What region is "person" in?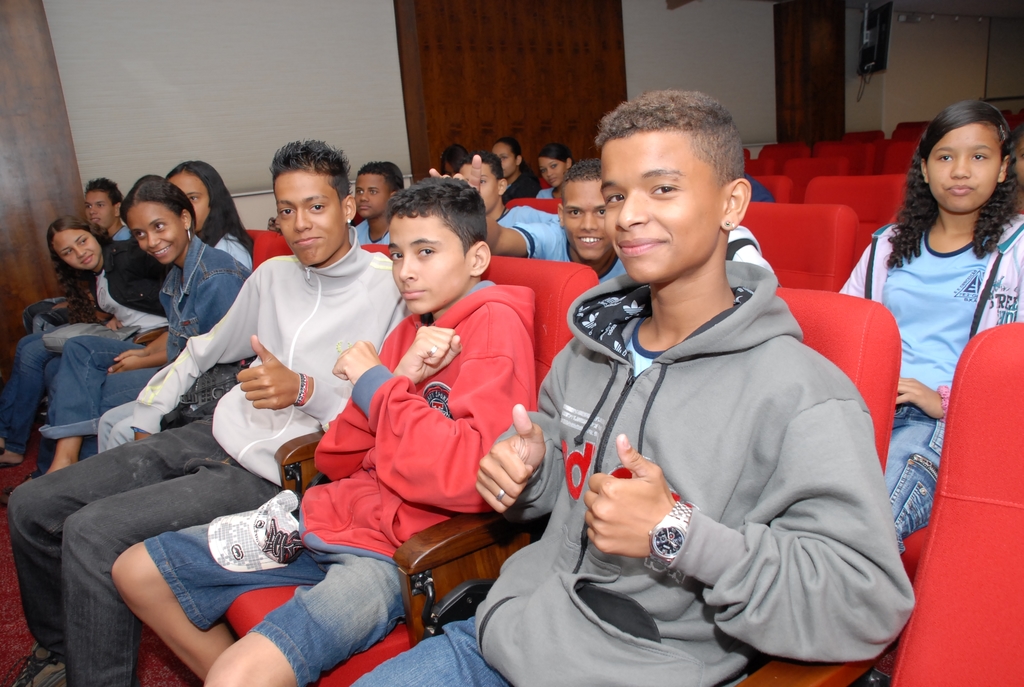
locate(108, 177, 537, 686).
